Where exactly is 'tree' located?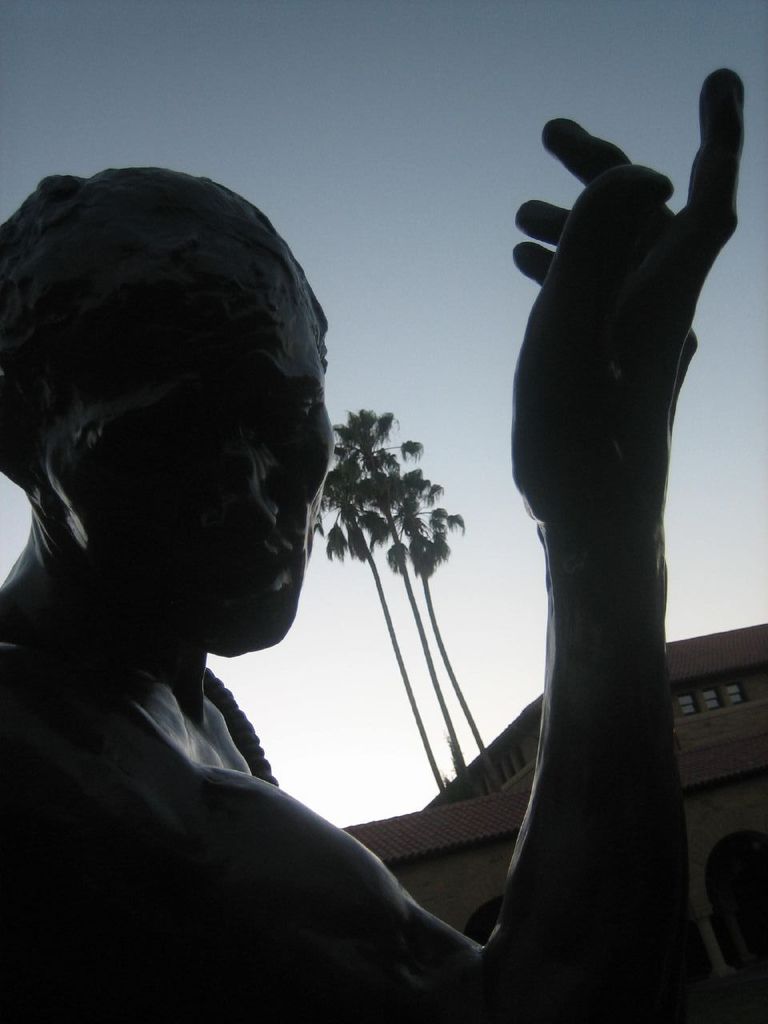
Its bounding box is select_region(270, 375, 502, 834).
